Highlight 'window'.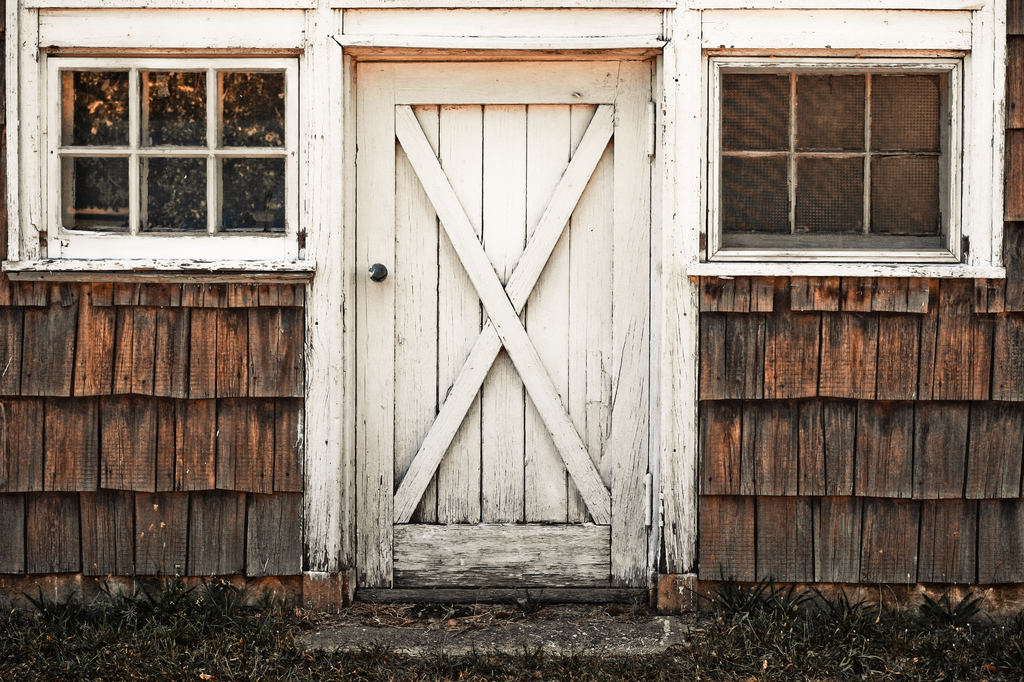
Highlighted region: {"x1": 678, "y1": 19, "x2": 994, "y2": 279}.
